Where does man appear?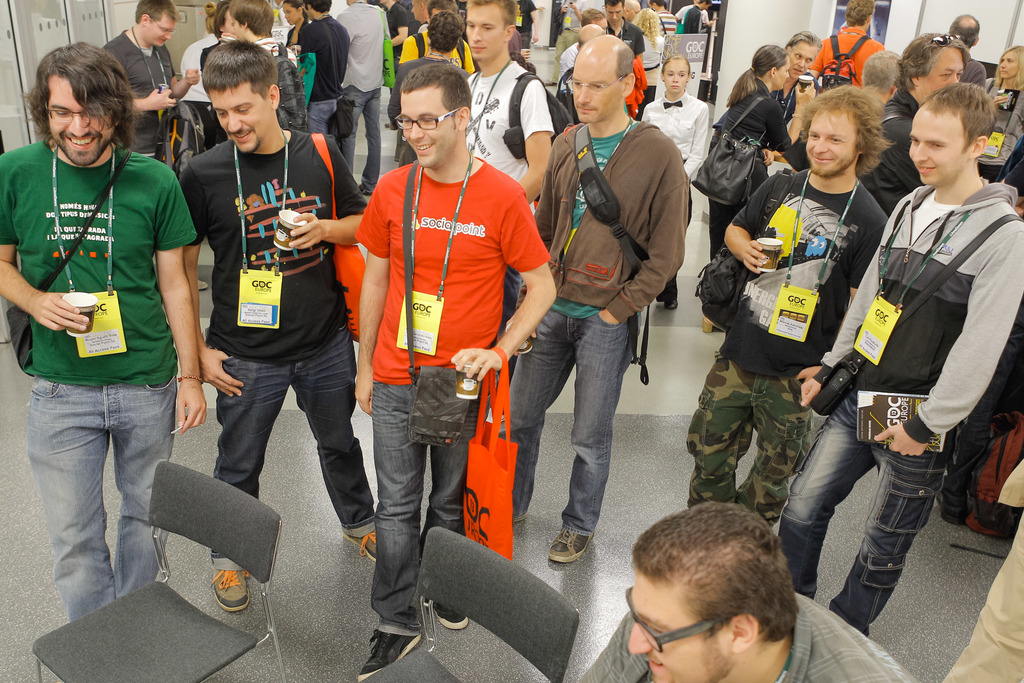
Appears at <bbox>767, 27, 824, 133</bbox>.
